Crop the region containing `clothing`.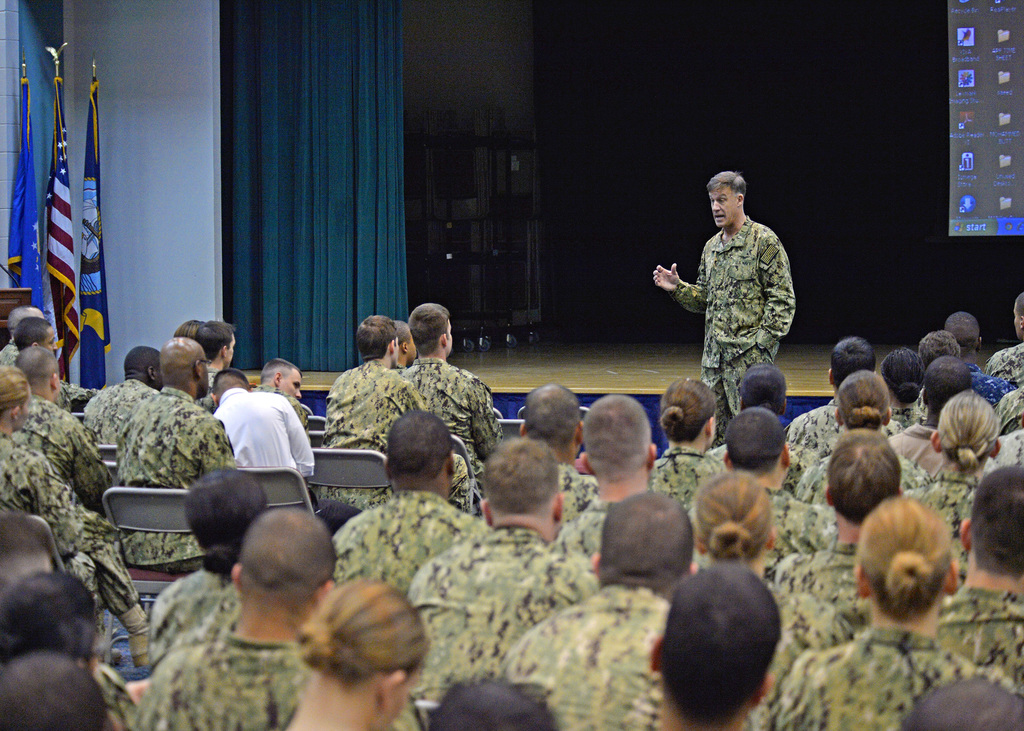
Crop region: left=995, top=388, right=1023, bottom=423.
